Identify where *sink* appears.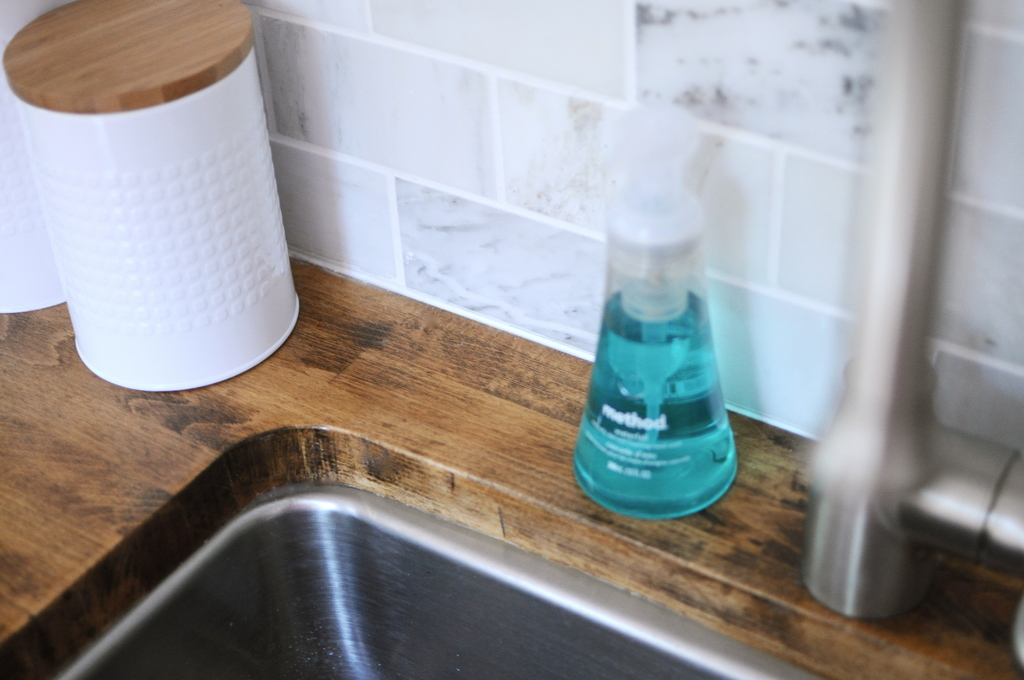
Appears at (left=0, top=444, right=763, bottom=660).
